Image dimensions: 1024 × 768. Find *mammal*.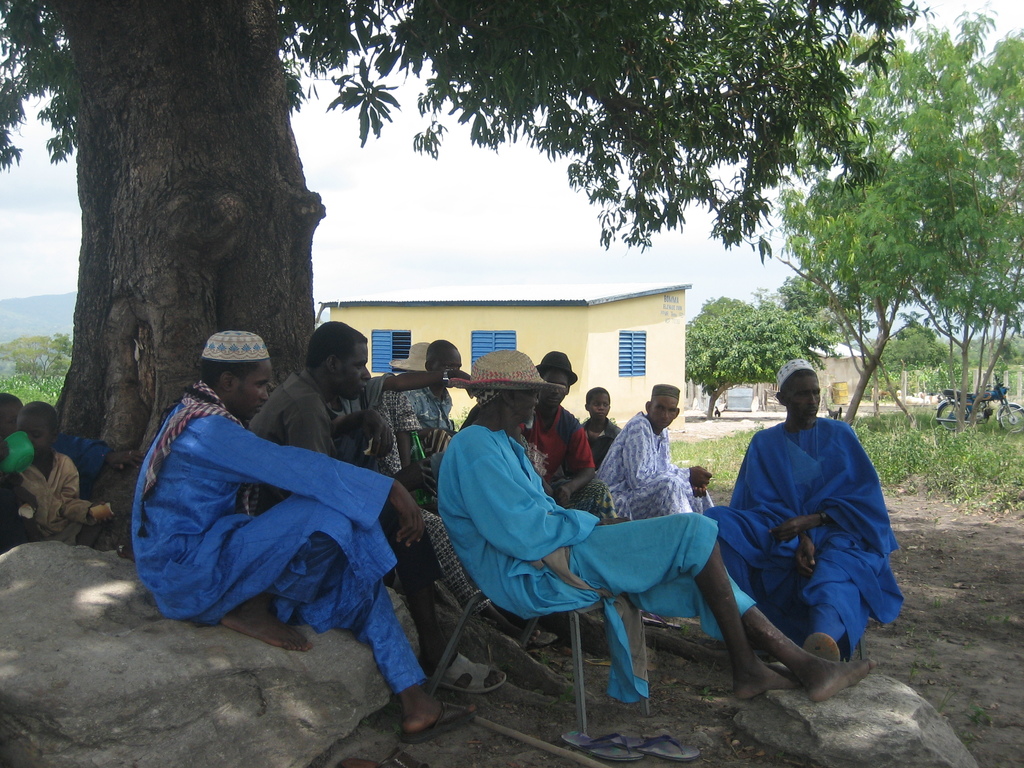
left=713, top=404, right=721, bottom=417.
